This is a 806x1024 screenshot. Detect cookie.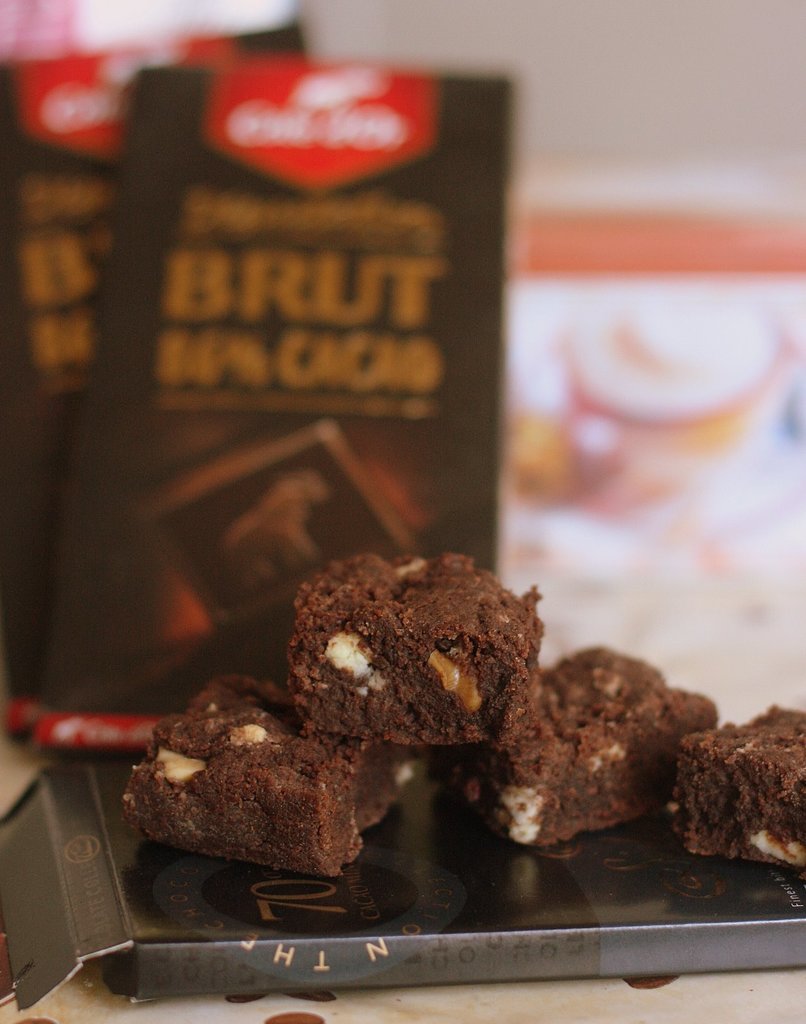
pyautogui.locateOnScreen(280, 545, 549, 751).
